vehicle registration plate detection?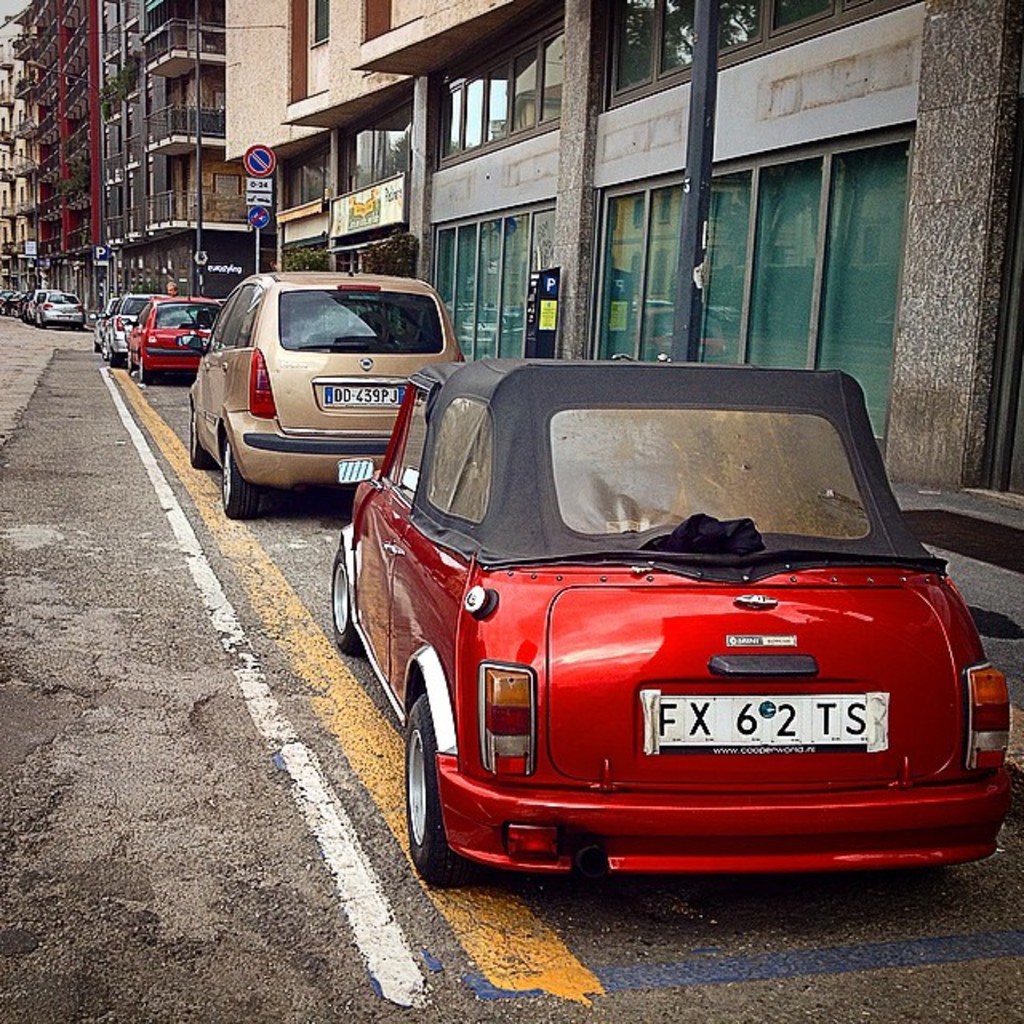
left=312, top=378, right=406, bottom=405
